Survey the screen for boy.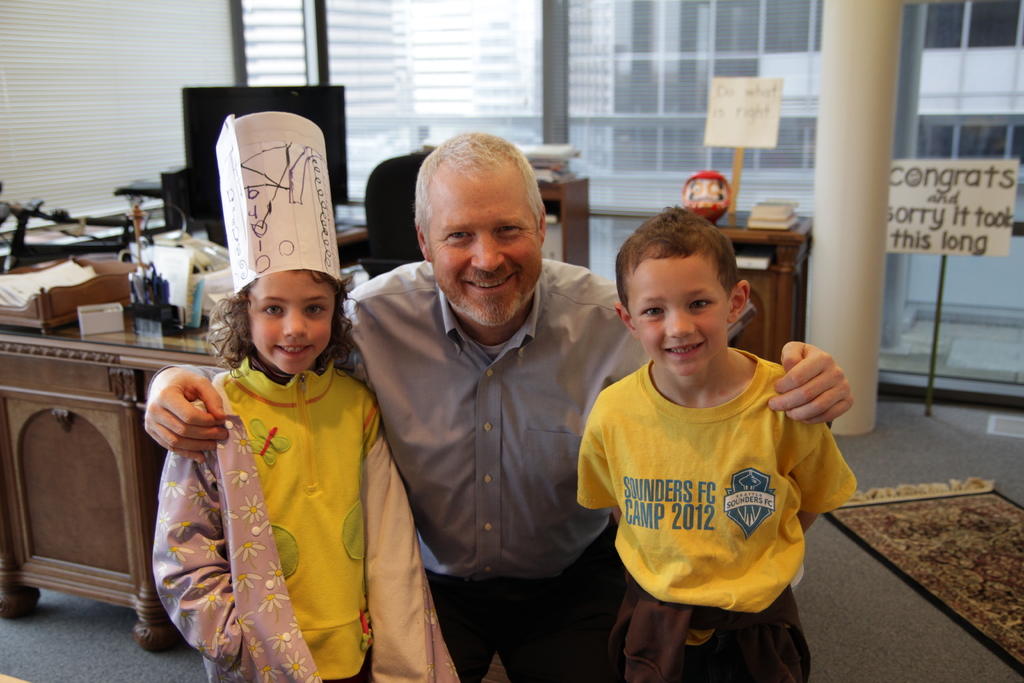
Survey found: 577,204,856,682.
